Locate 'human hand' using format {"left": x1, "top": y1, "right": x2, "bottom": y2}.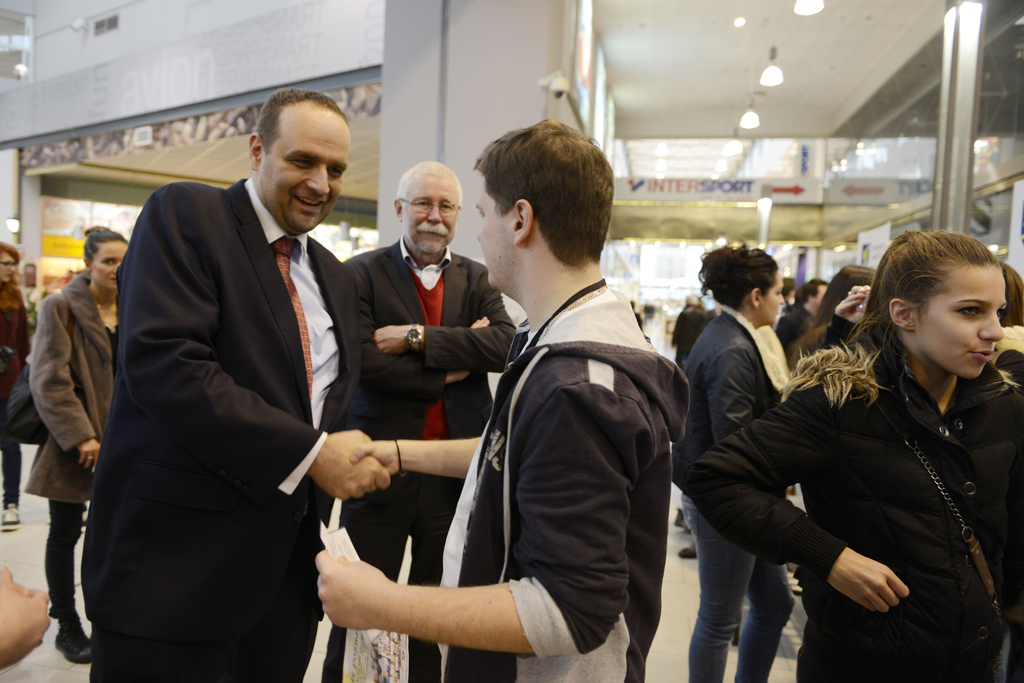
{"left": 369, "top": 323, "right": 409, "bottom": 356}.
